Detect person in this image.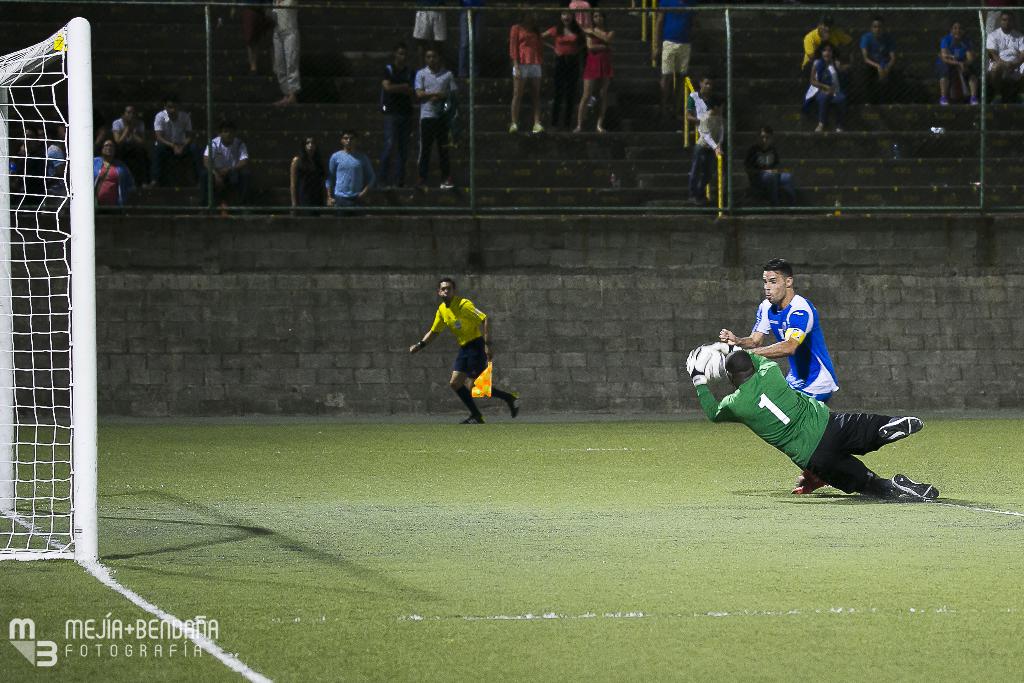
Detection: 289 128 336 210.
